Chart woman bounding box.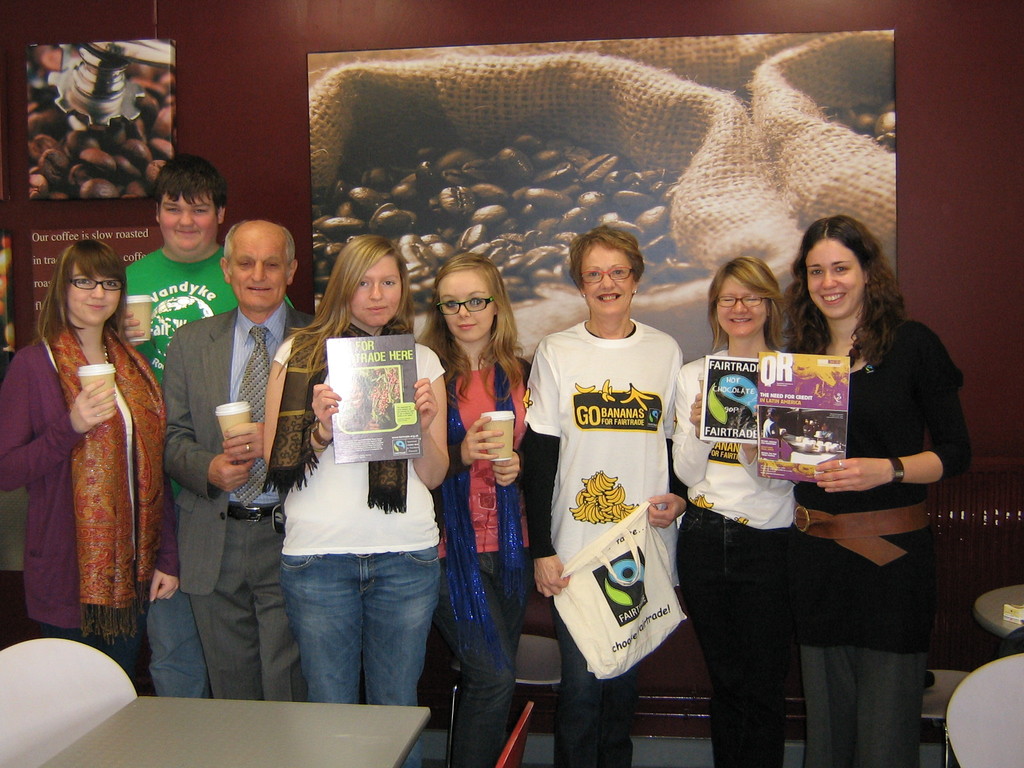
Charted: (5, 241, 174, 669).
